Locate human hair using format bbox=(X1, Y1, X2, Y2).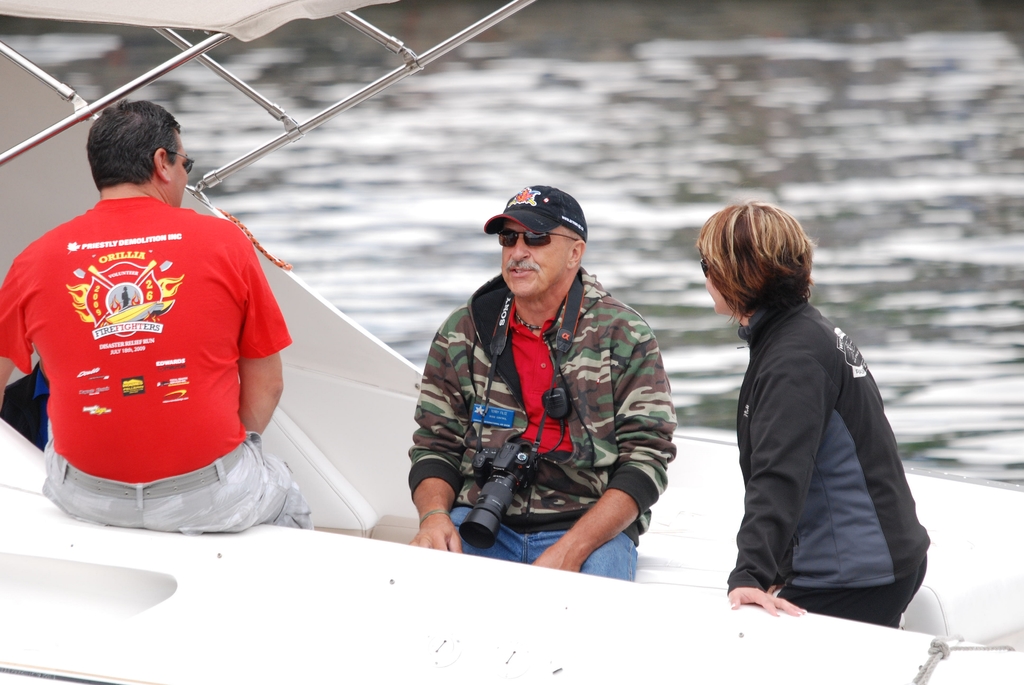
bbox=(557, 221, 584, 255).
